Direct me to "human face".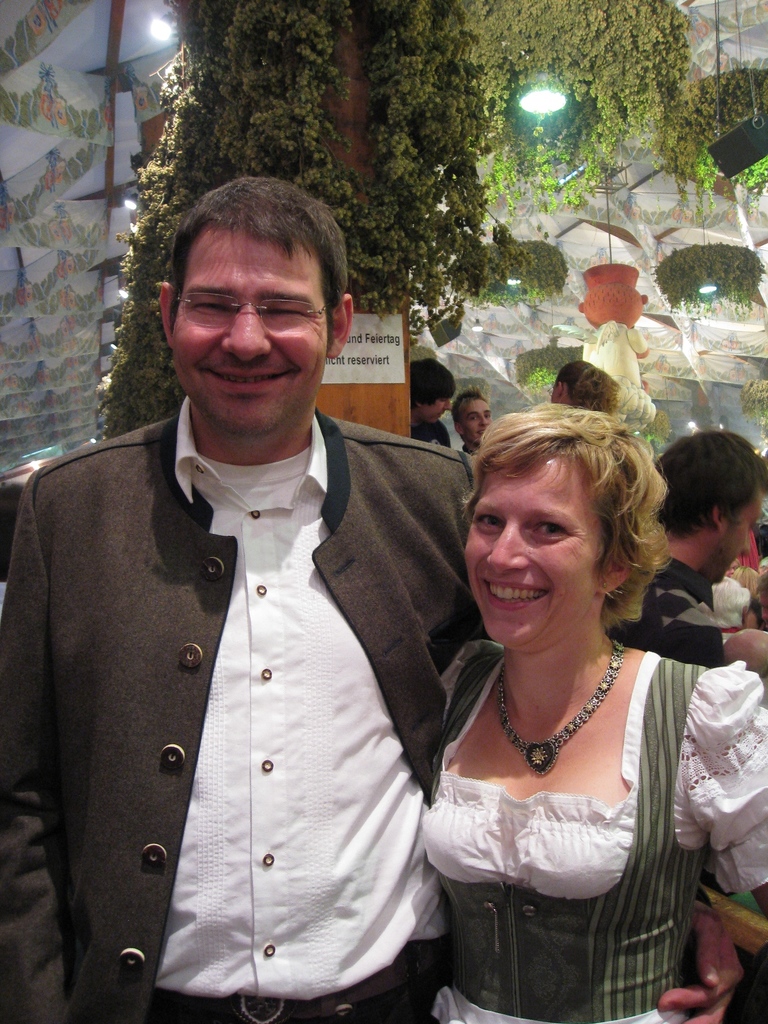
Direction: [423, 398, 452, 422].
